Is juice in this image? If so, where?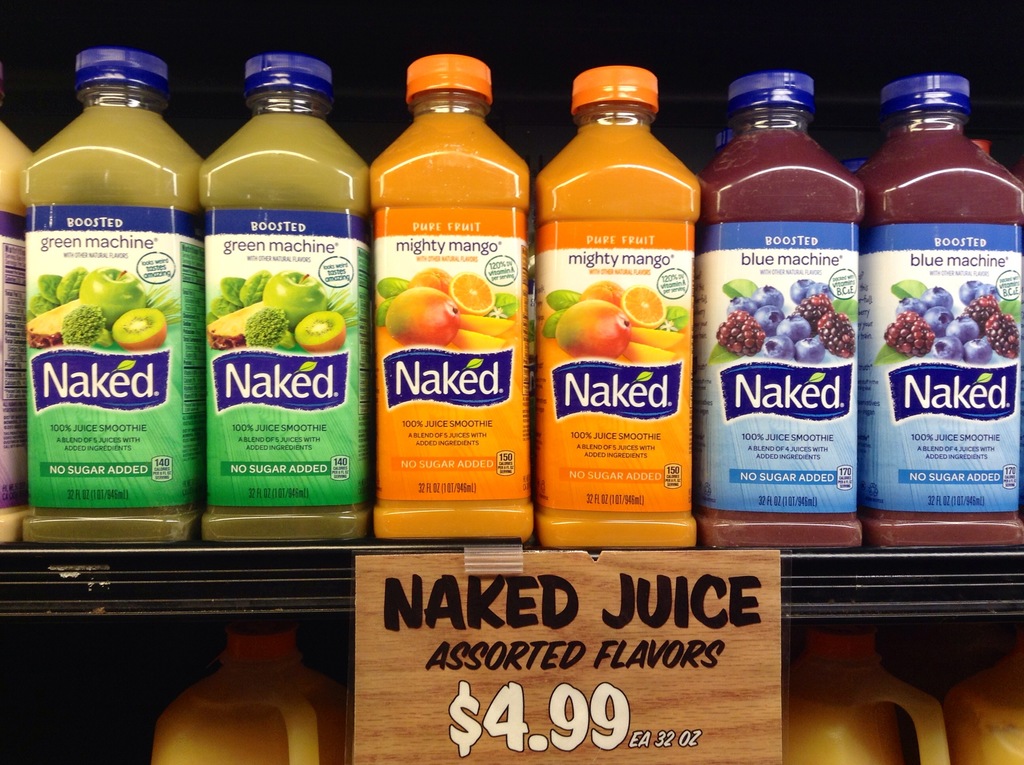
Yes, at select_region(700, 124, 860, 554).
